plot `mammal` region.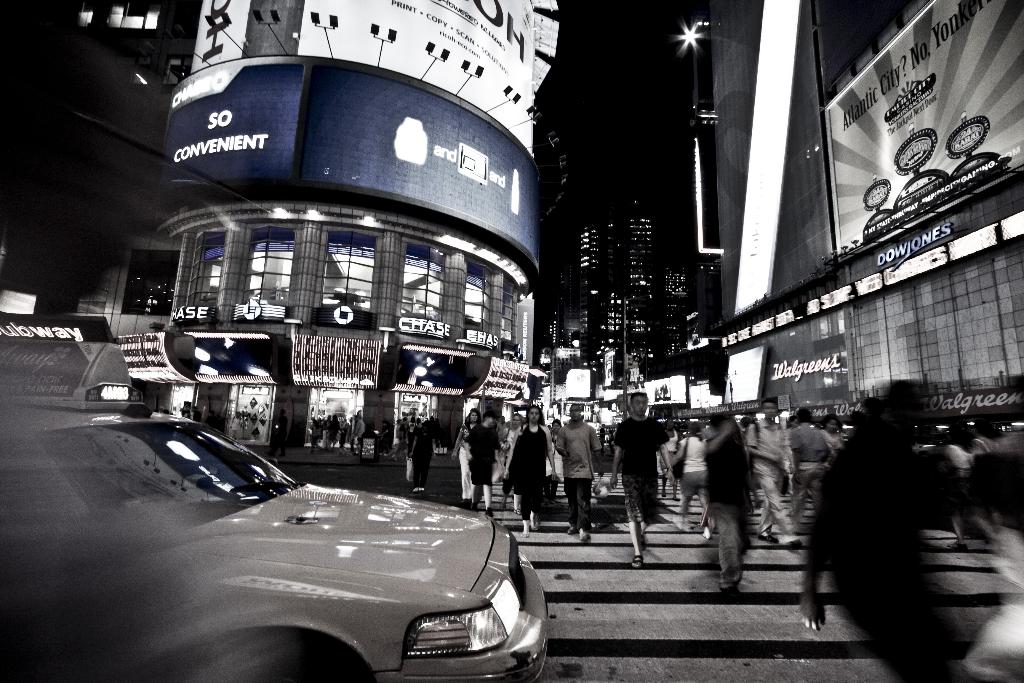
Plotted at rect(412, 426, 431, 488).
